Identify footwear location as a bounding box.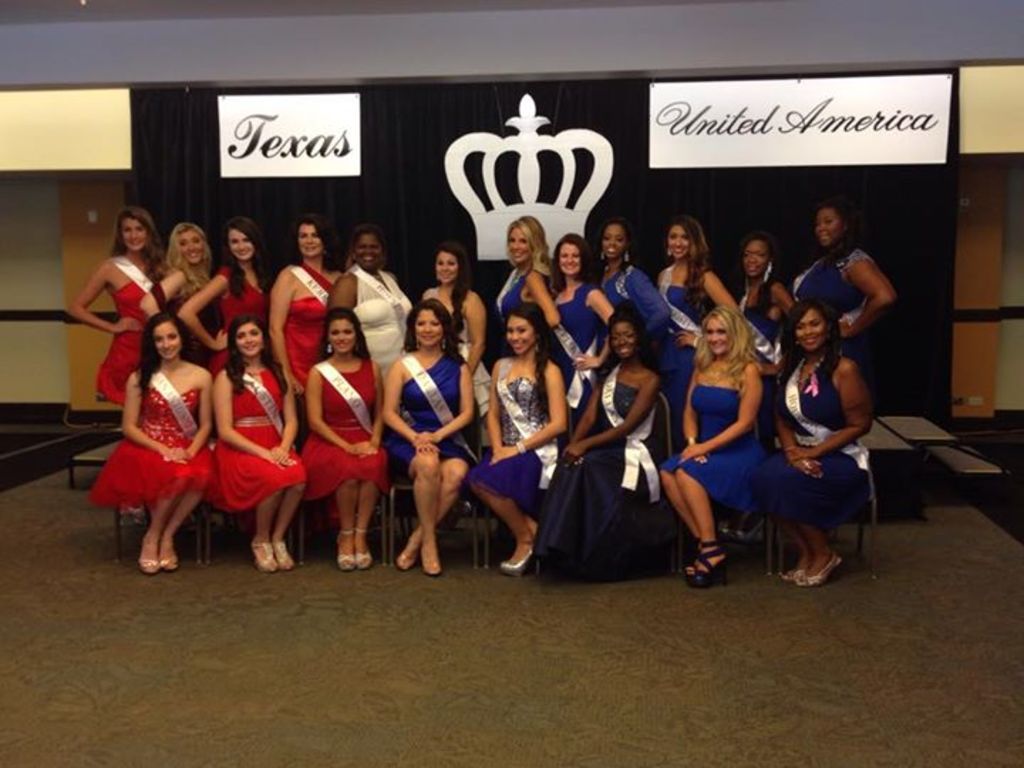
353, 526, 371, 570.
